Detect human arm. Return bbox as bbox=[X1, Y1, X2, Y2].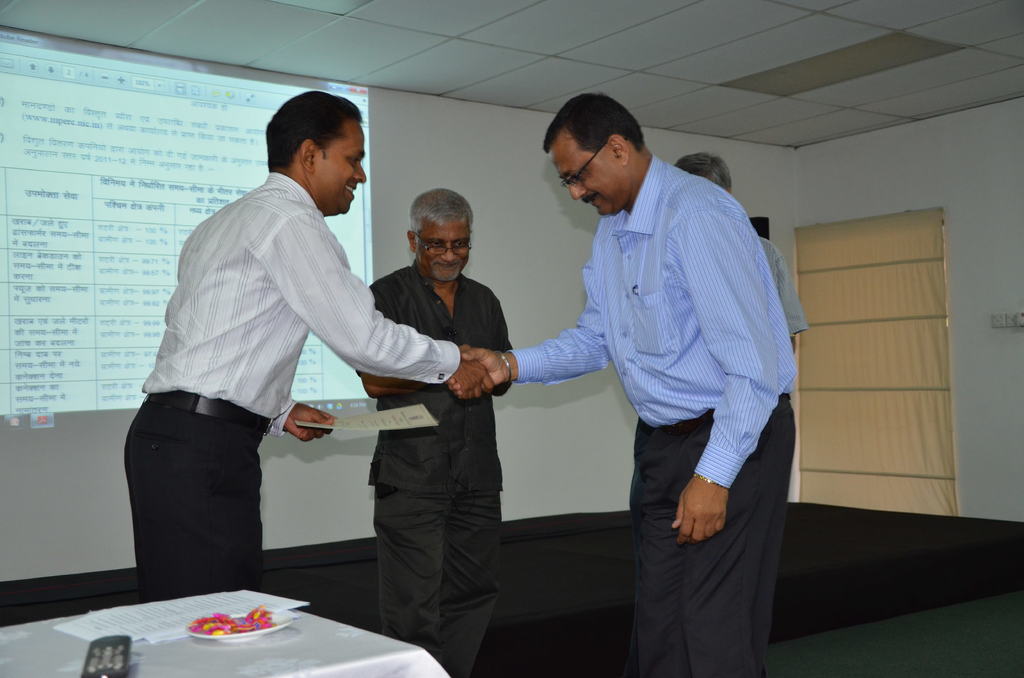
bbox=[356, 266, 476, 405].
